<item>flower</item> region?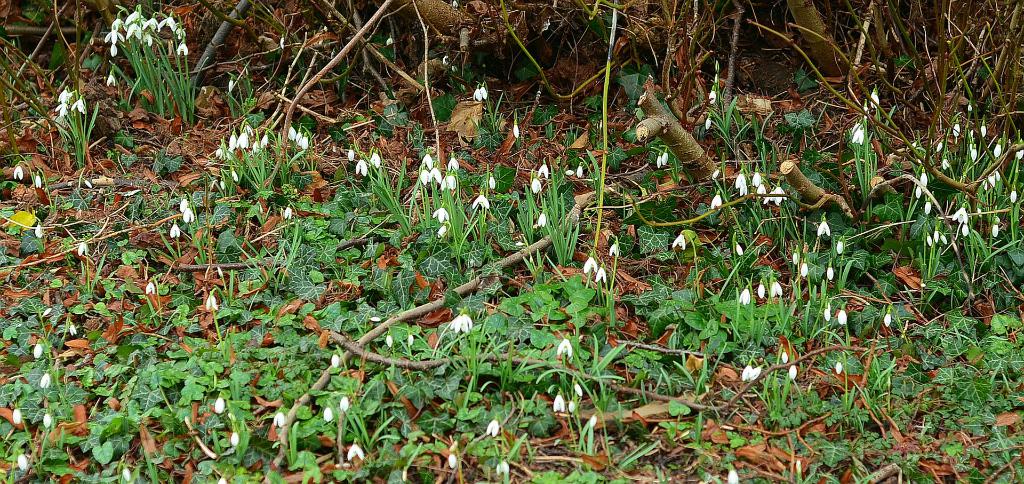
select_region(770, 282, 785, 296)
